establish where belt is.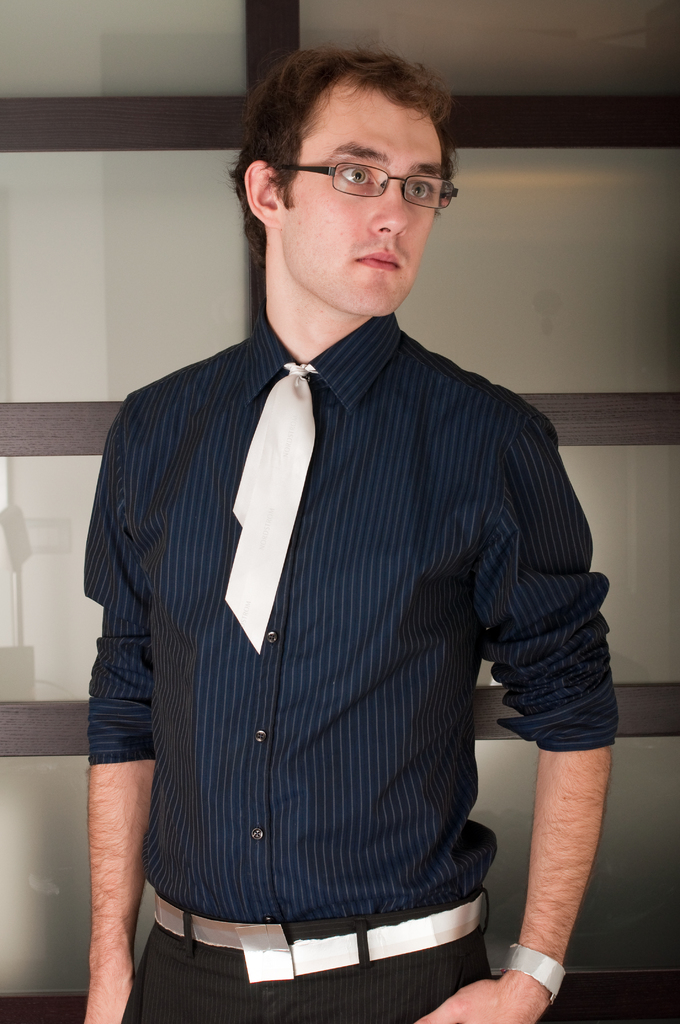
Established at l=154, t=888, r=483, b=982.
